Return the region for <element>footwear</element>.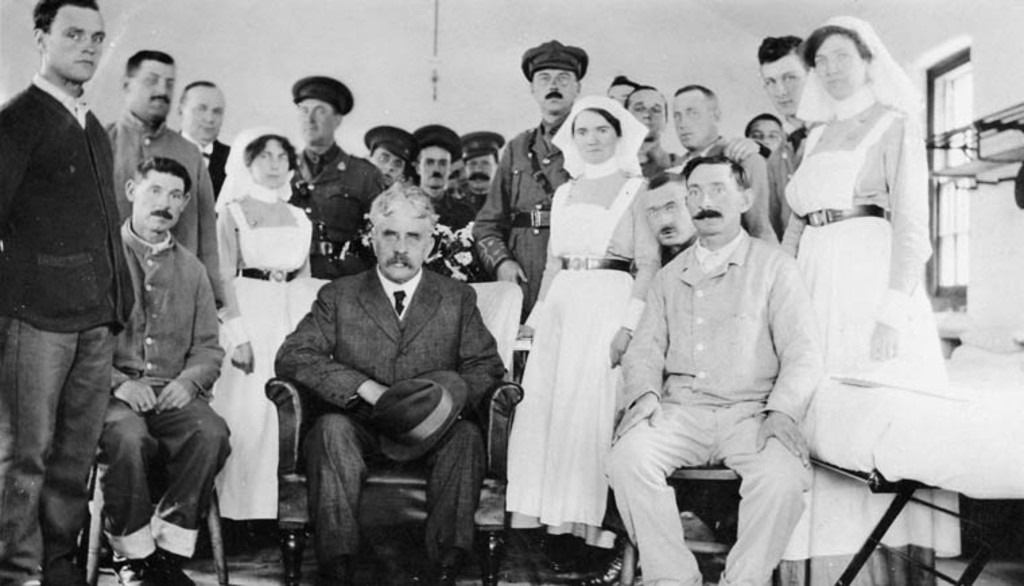
crop(109, 544, 194, 585).
